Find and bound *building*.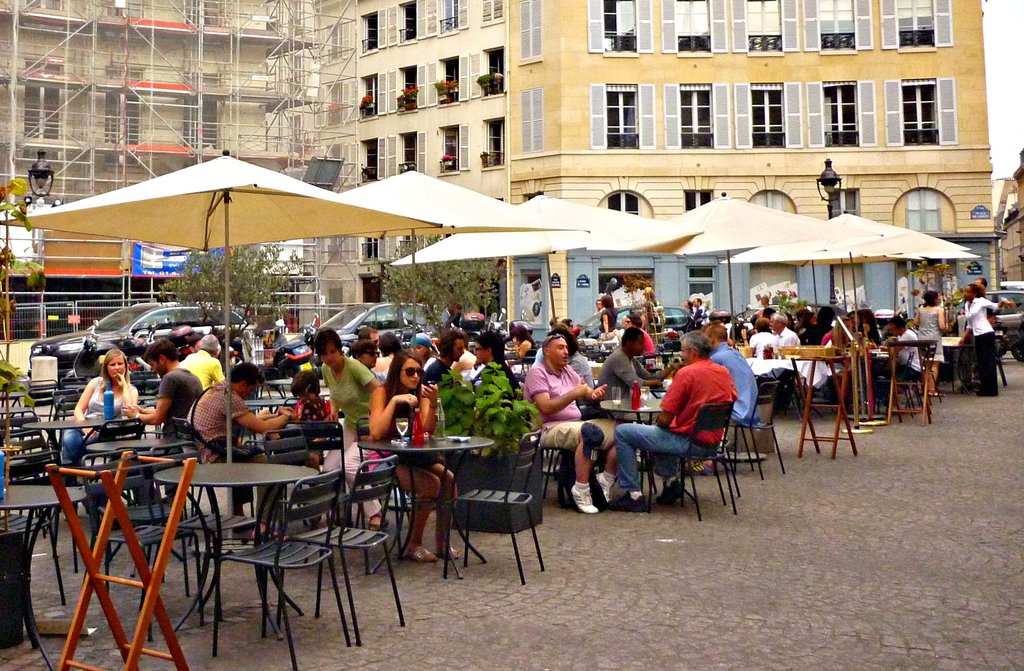
Bound: [x1=1000, y1=149, x2=1023, y2=287].
